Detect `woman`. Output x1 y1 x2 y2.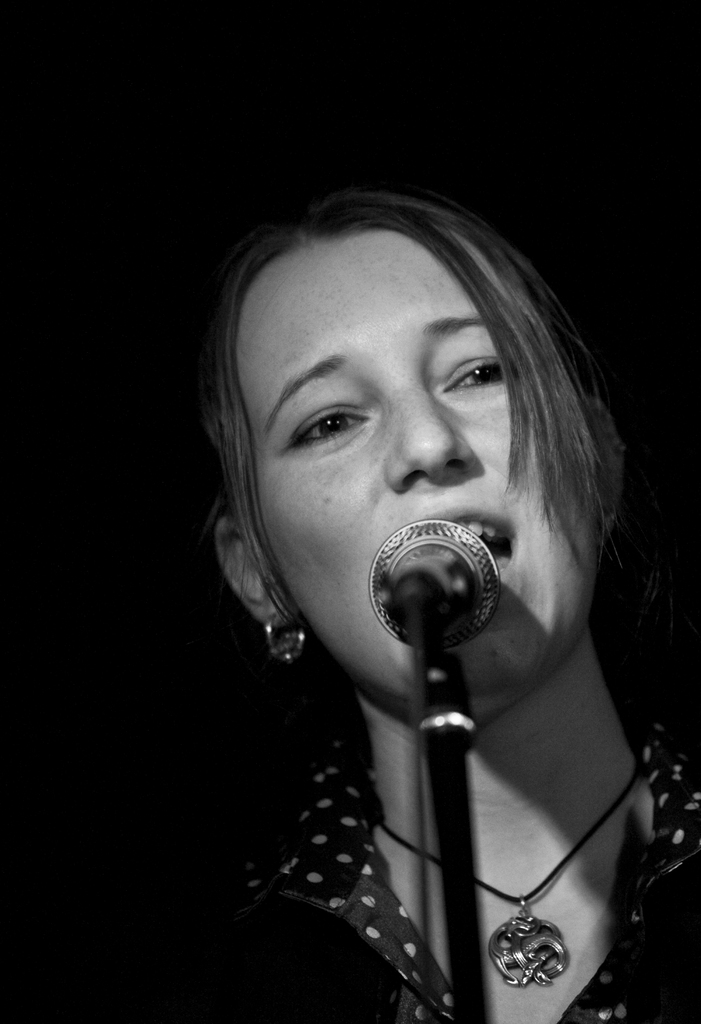
114 160 679 1013.
